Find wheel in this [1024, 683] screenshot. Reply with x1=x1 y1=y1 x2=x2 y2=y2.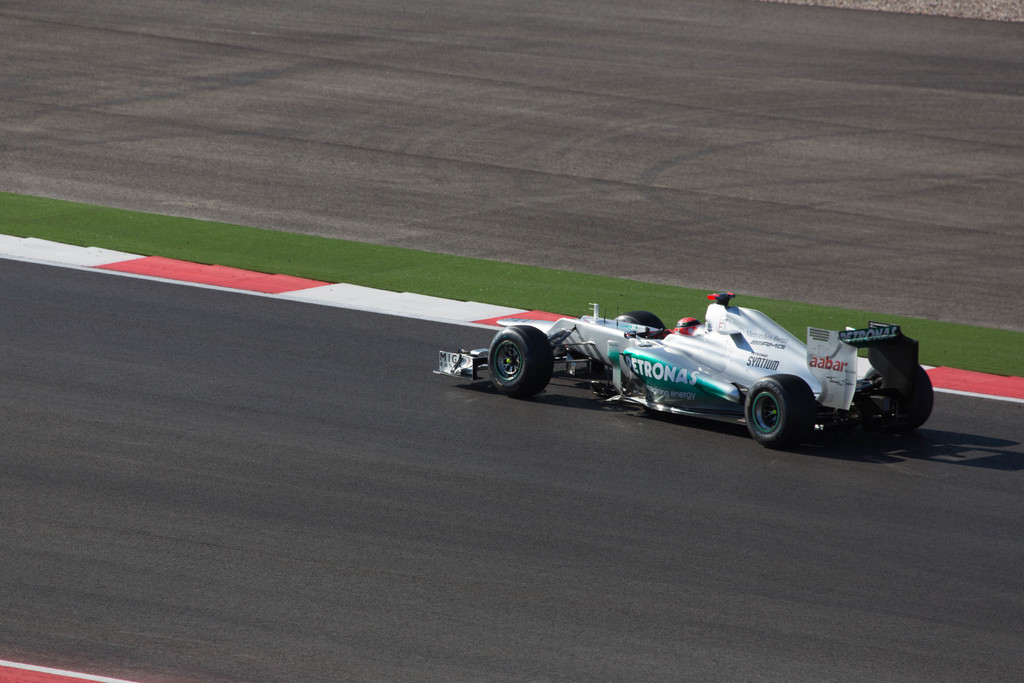
x1=486 y1=322 x2=552 y2=397.
